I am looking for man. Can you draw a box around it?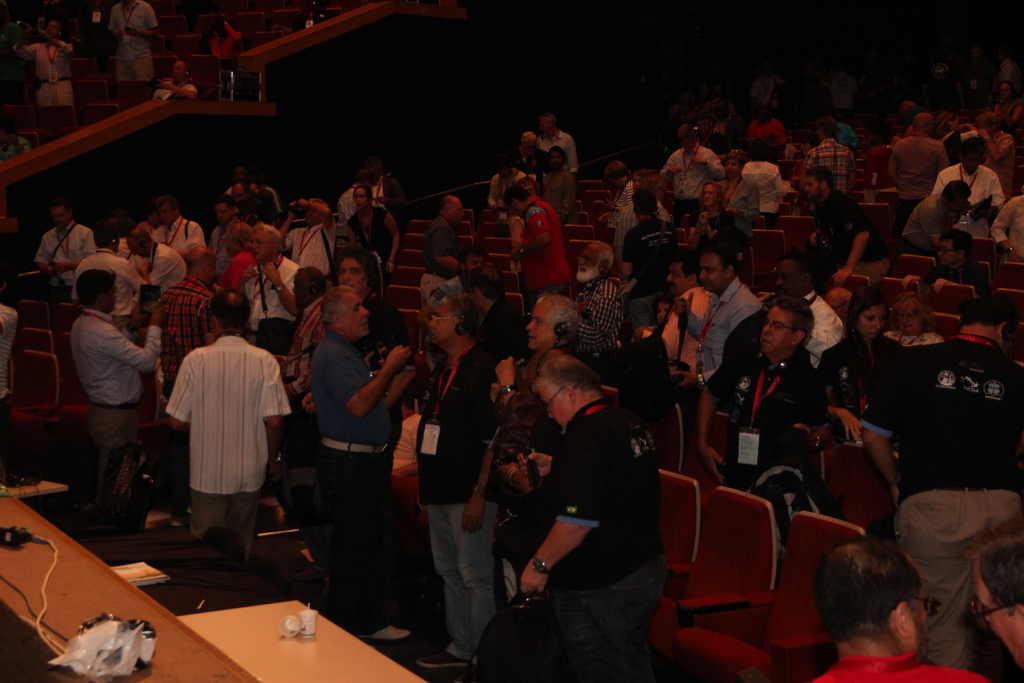
Sure, the bounding box is 306/286/415/646.
